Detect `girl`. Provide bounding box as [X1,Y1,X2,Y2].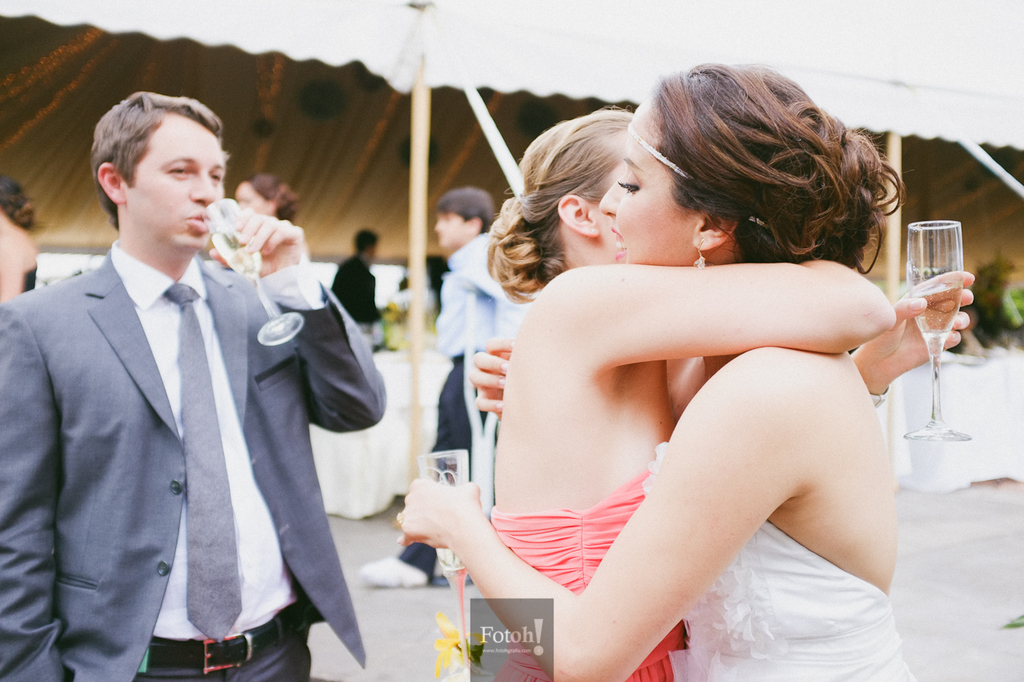
[235,173,295,223].
